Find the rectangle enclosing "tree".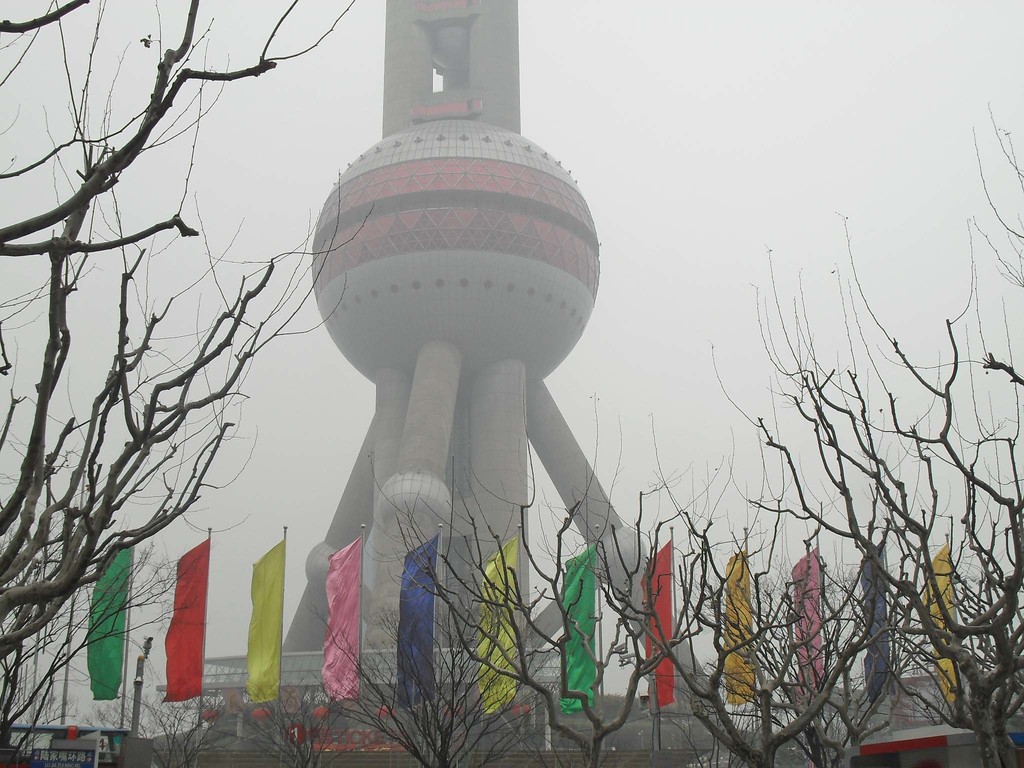
{"left": 292, "top": 593, "right": 538, "bottom": 762}.
